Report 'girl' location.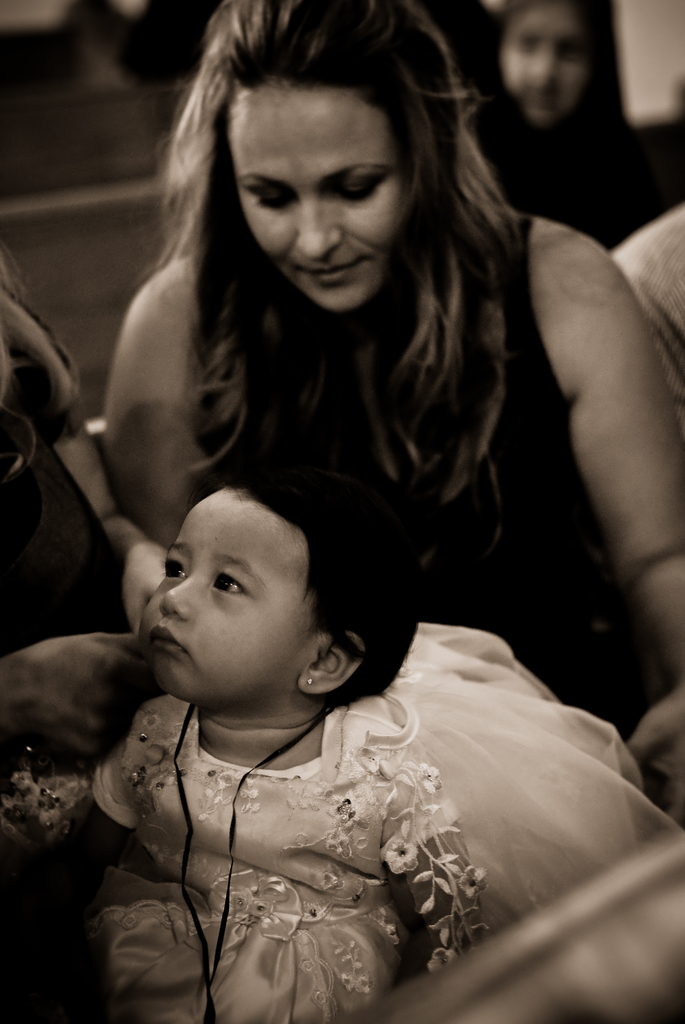
Report: x1=0, y1=463, x2=684, y2=1023.
